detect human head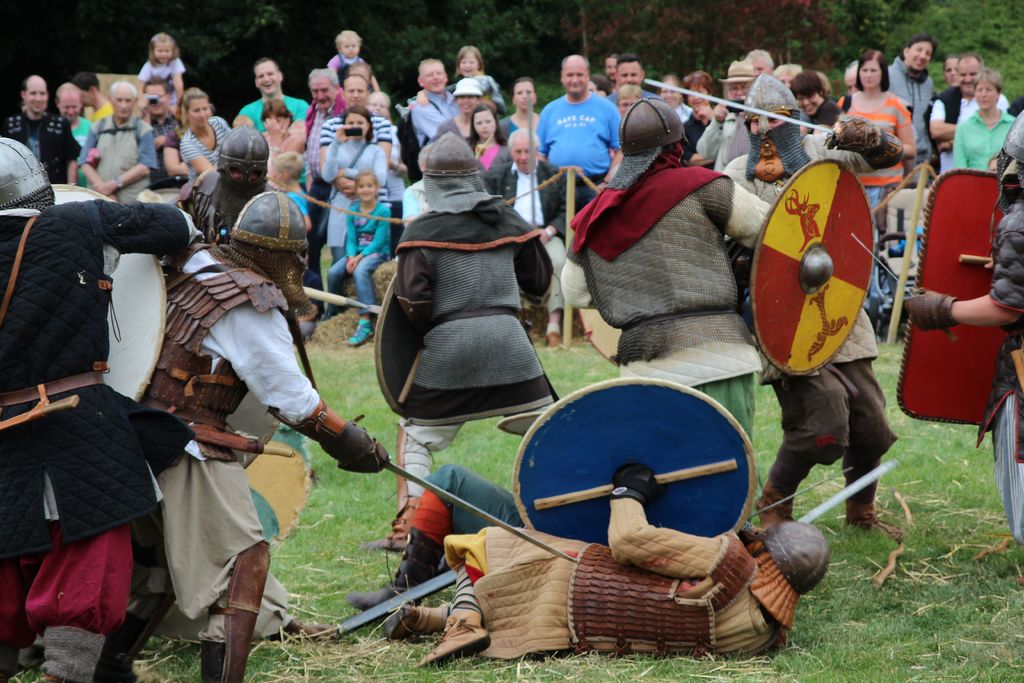
(left=973, top=69, right=999, bottom=109)
